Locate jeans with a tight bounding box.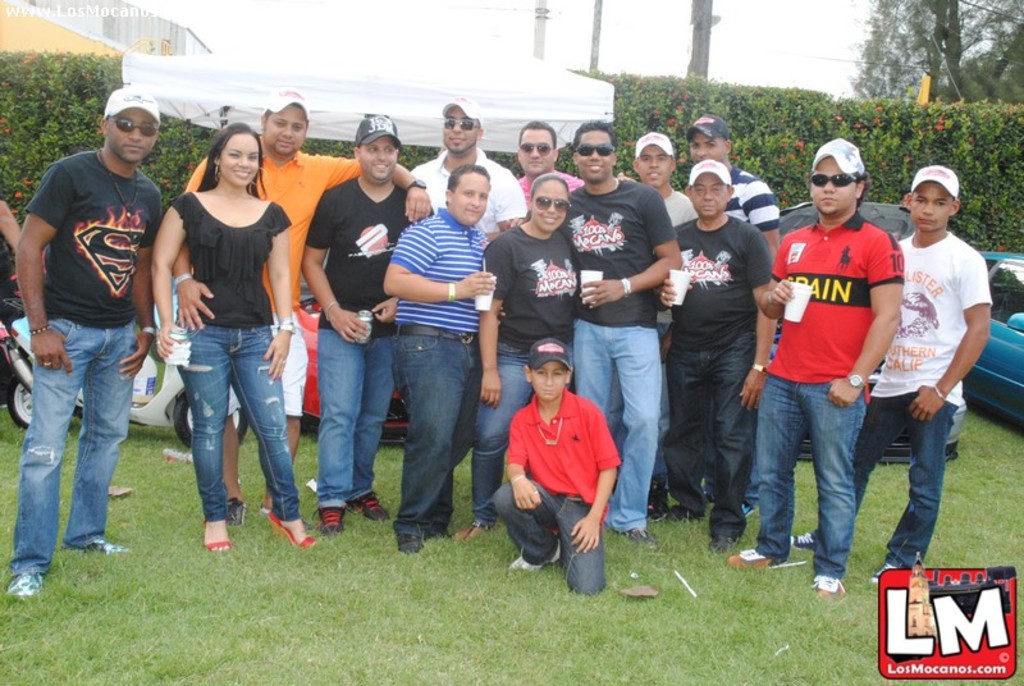
(left=476, top=352, right=527, bottom=517).
